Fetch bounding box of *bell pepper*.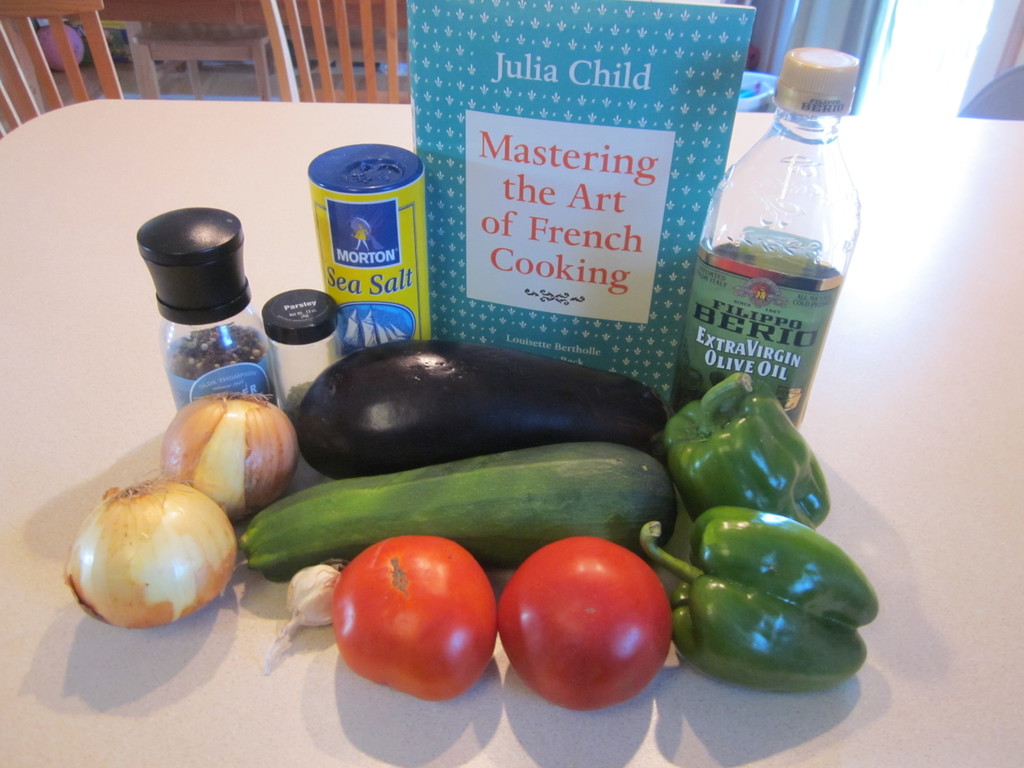
Bbox: {"left": 668, "top": 373, "right": 831, "bottom": 531}.
